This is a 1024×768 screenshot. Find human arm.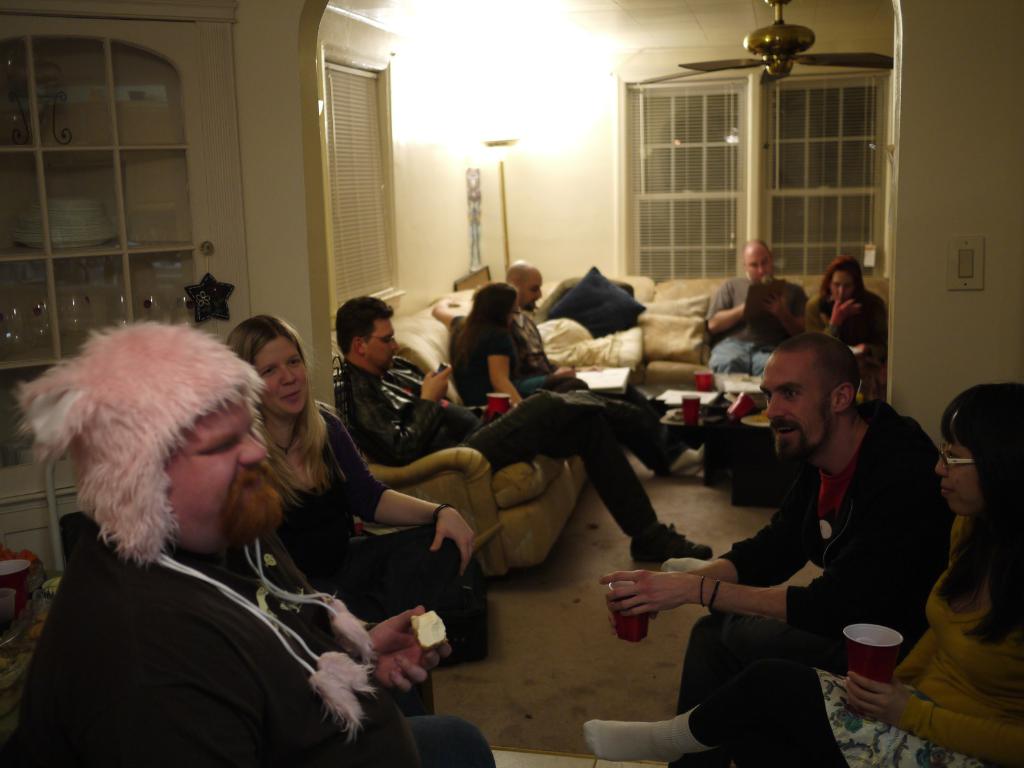
Bounding box: region(662, 477, 816, 586).
